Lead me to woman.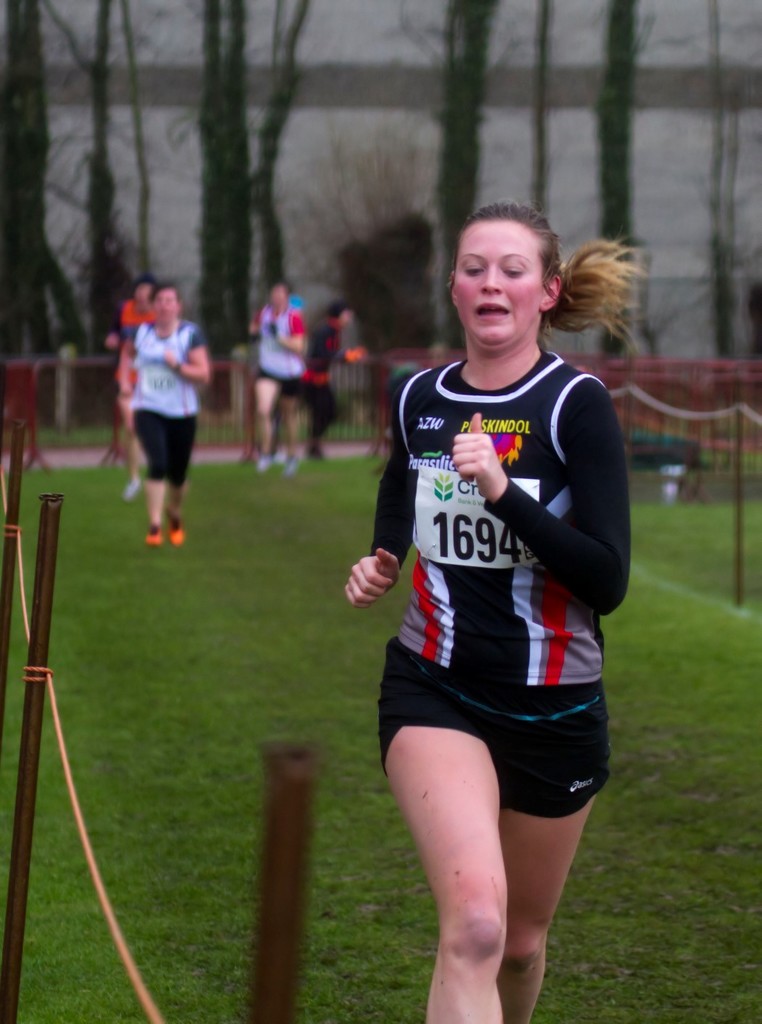
Lead to l=345, t=204, r=652, b=1016.
